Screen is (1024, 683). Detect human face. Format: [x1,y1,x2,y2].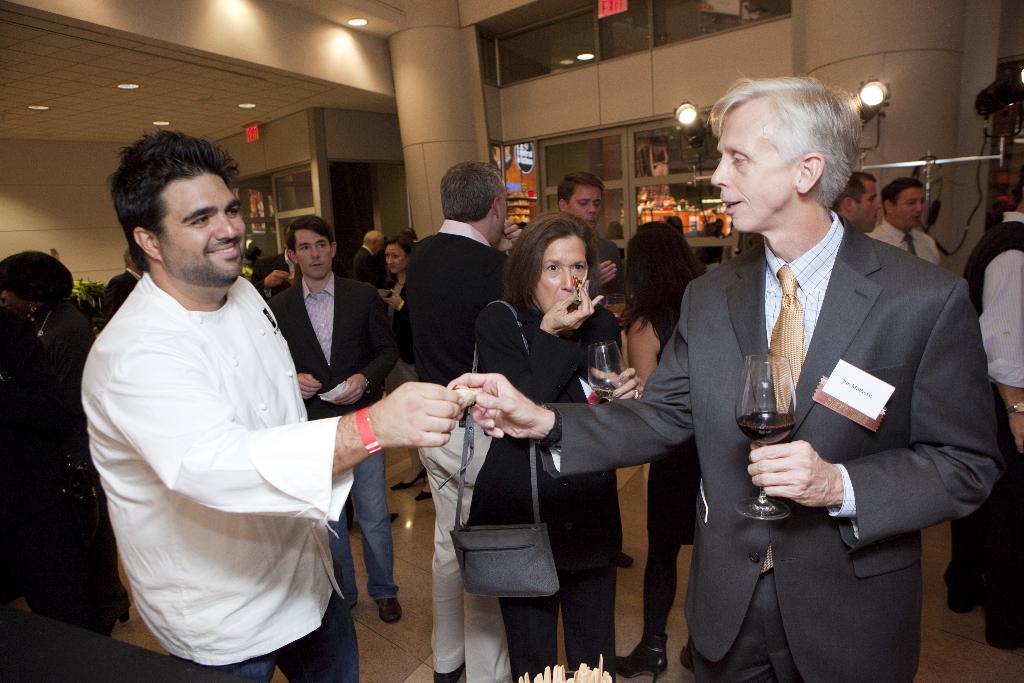
[896,187,925,231].
